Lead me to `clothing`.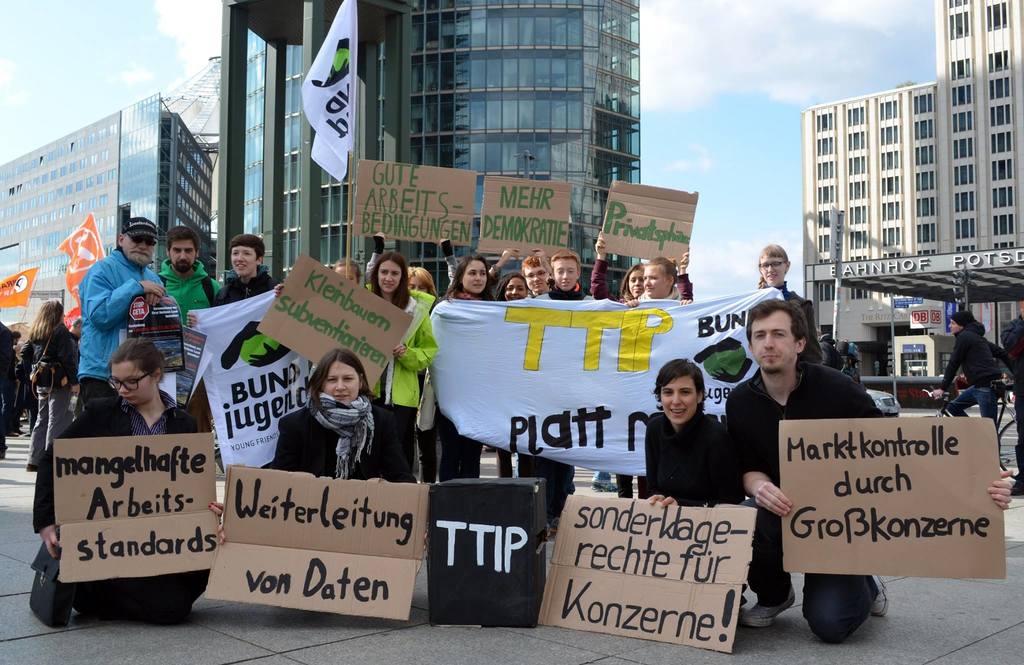
Lead to {"left": 591, "top": 260, "right": 631, "bottom": 310}.
